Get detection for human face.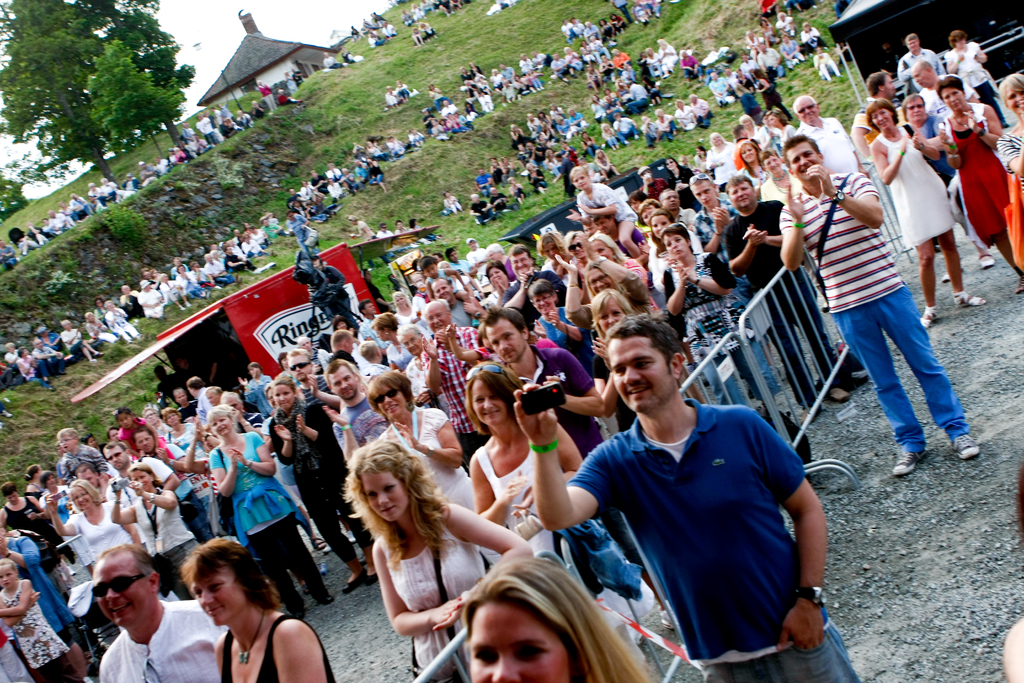
Detection: box(1004, 89, 1023, 113).
